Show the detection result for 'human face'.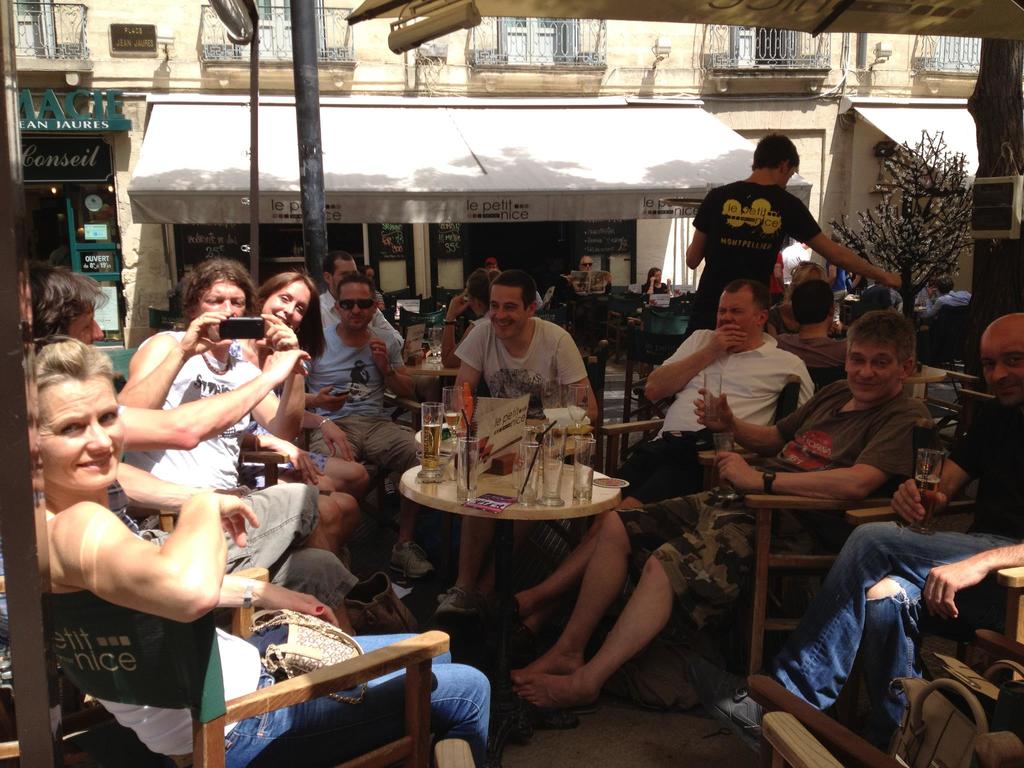
[left=193, top=282, right=250, bottom=314].
